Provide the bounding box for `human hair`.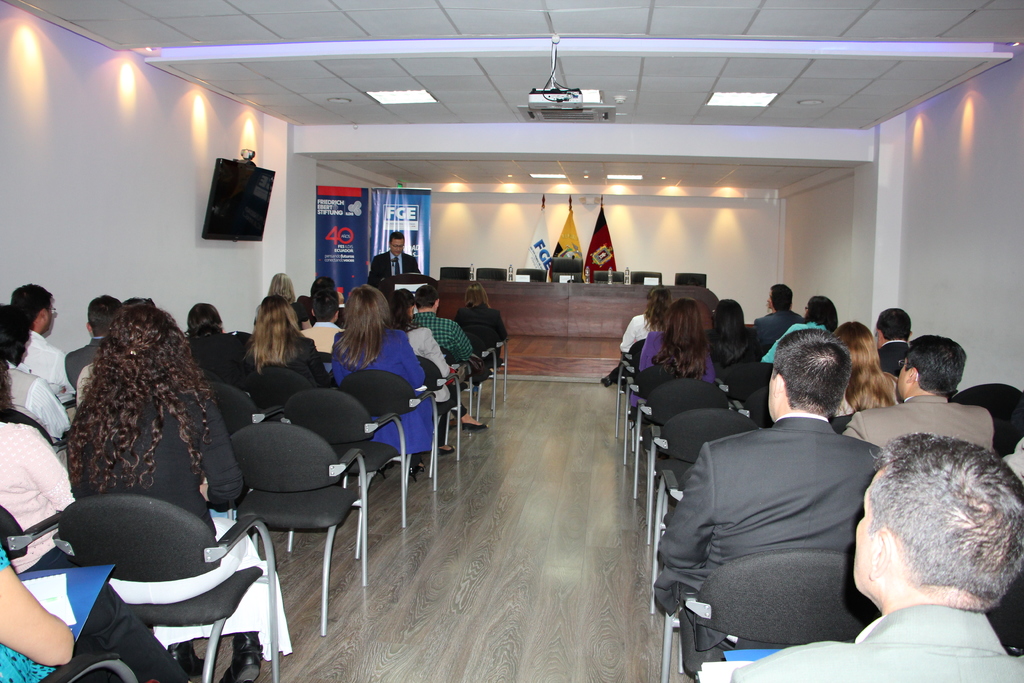
BBox(388, 233, 405, 240).
